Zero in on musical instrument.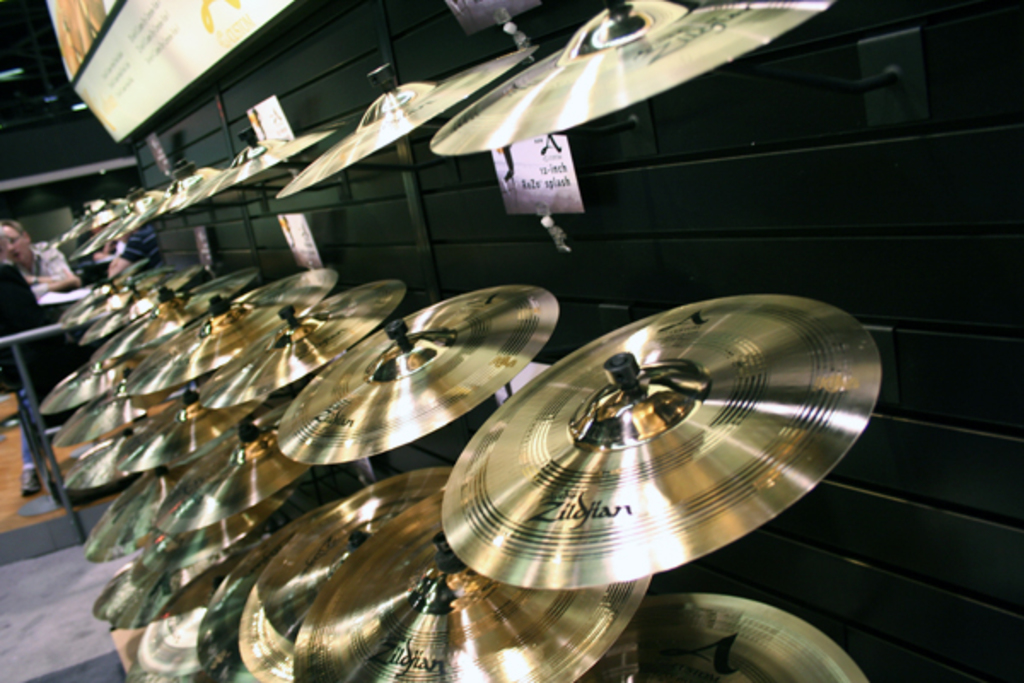
Zeroed in: detection(200, 278, 410, 413).
